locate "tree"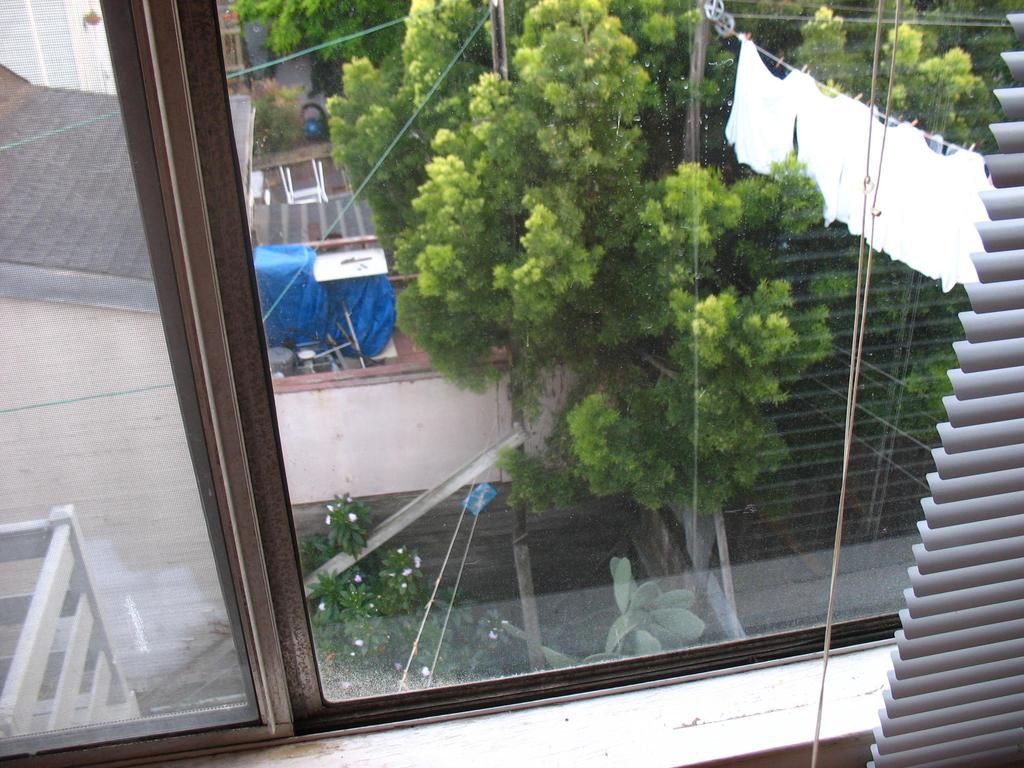
Rect(278, 0, 1023, 541)
